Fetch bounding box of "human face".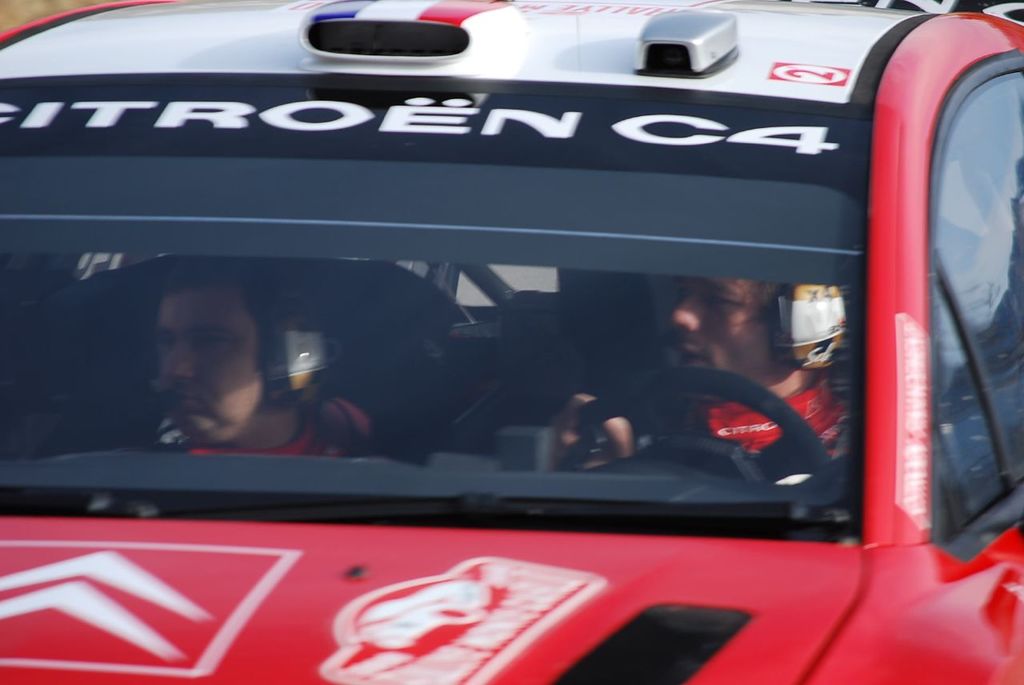
Bbox: bbox=[154, 290, 264, 447].
